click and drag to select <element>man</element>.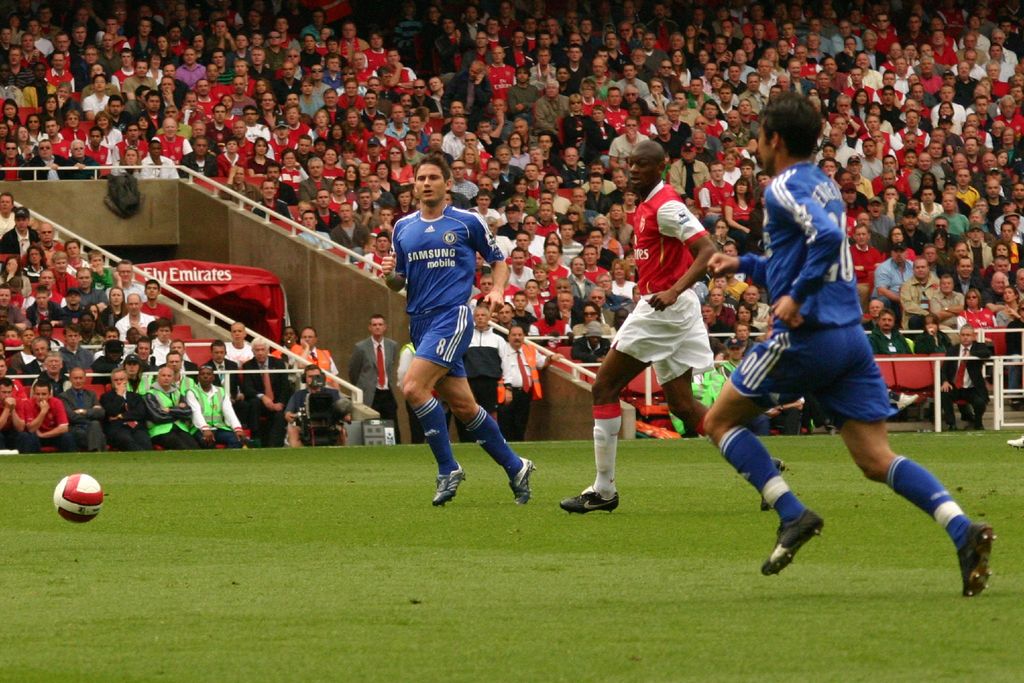
Selection: (620, 83, 651, 115).
